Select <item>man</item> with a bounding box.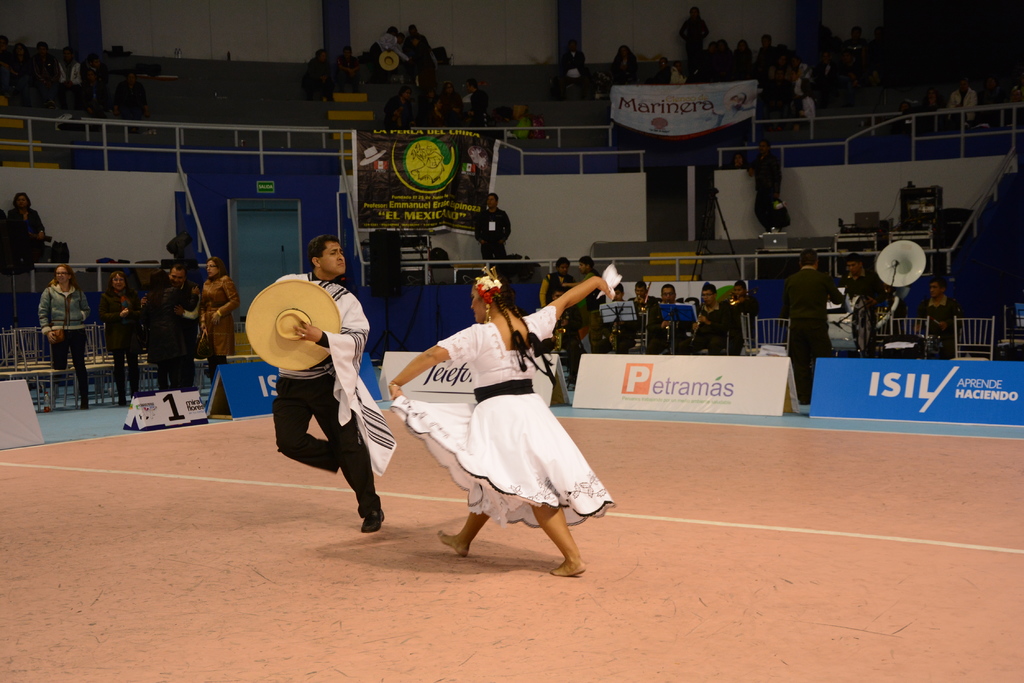
[628,284,661,348].
